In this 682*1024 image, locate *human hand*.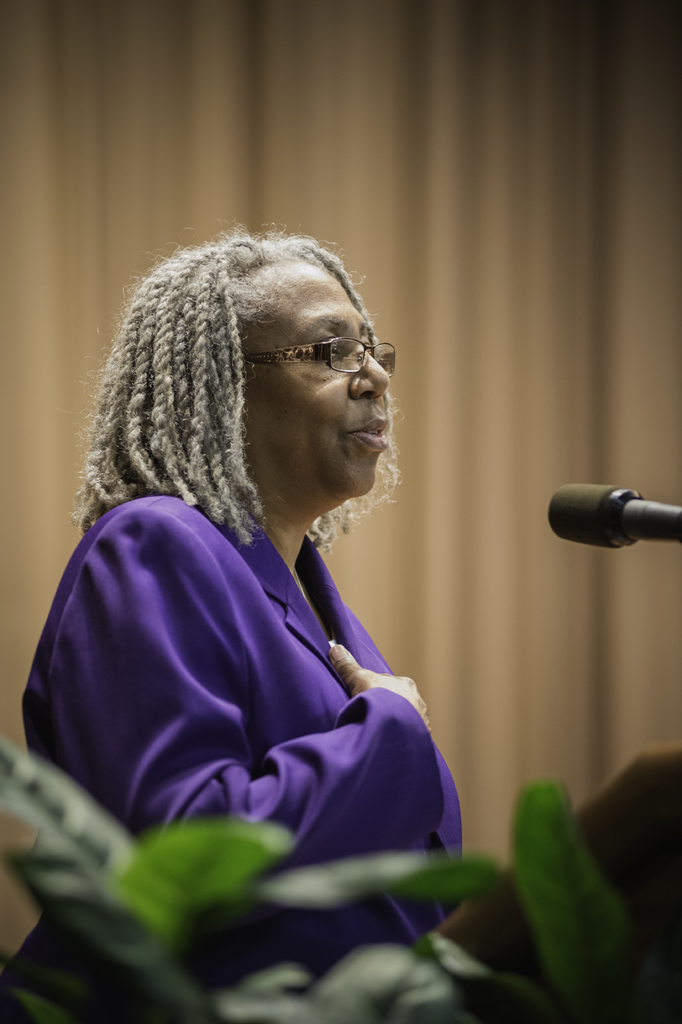
Bounding box: rect(323, 637, 433, 740).
